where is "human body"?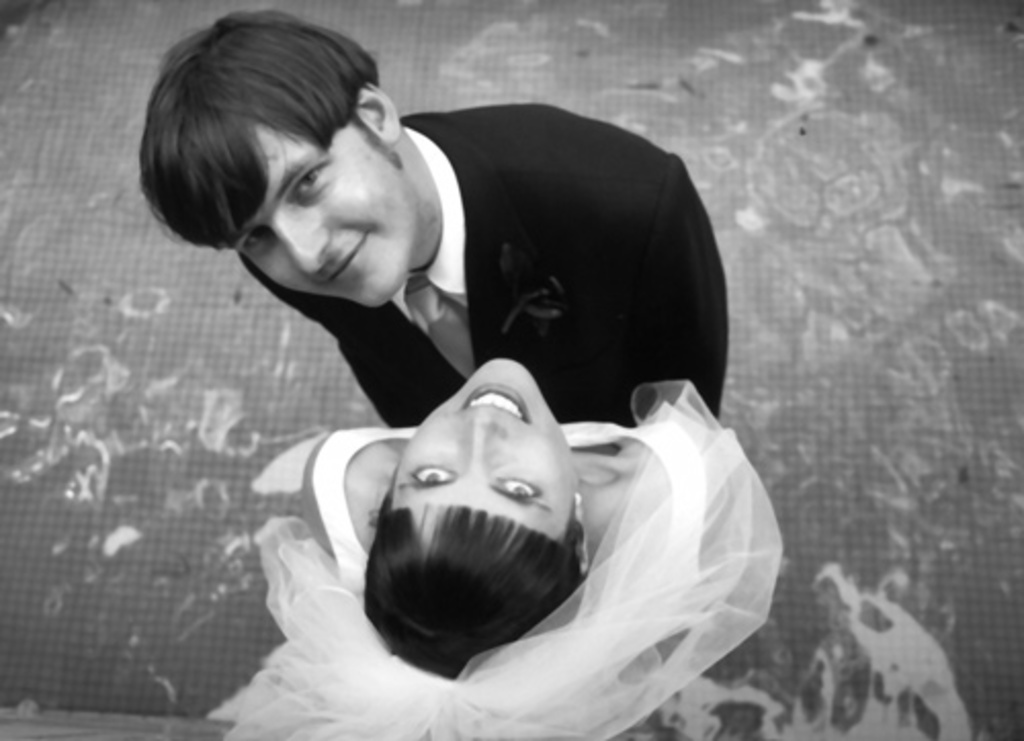
[303, 420, 713, 739].
